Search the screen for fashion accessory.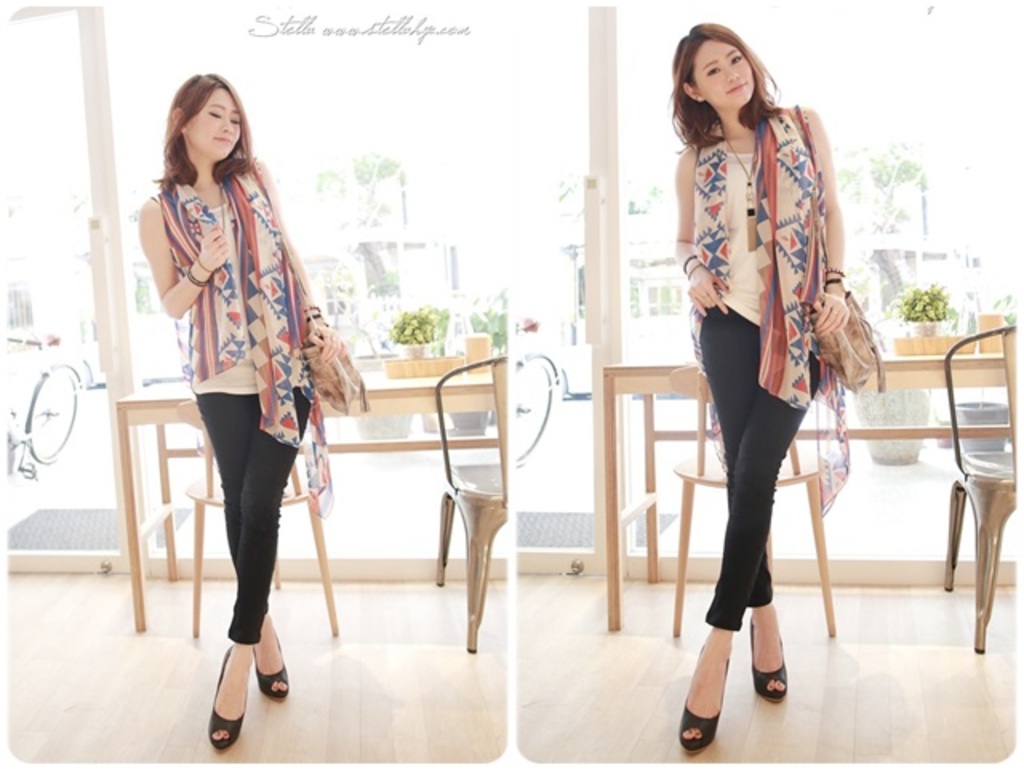
Found at (left=258, top=637, right=291, bottom=695).
